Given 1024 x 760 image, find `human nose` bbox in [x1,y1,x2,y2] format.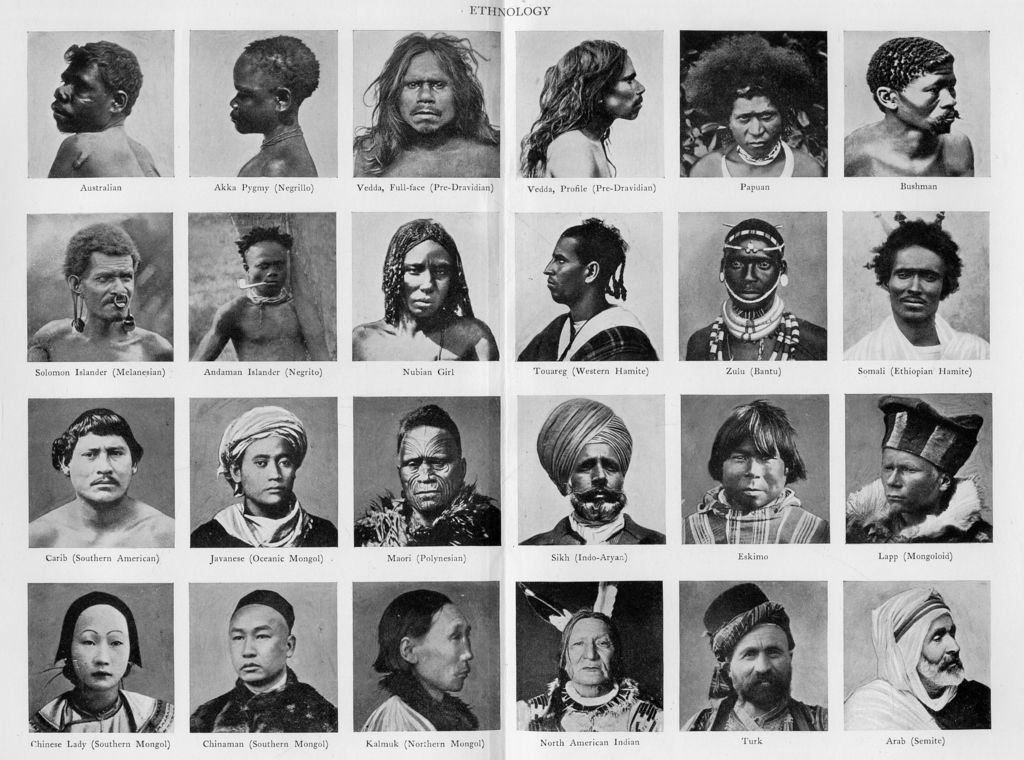
[416,83,436,102].
